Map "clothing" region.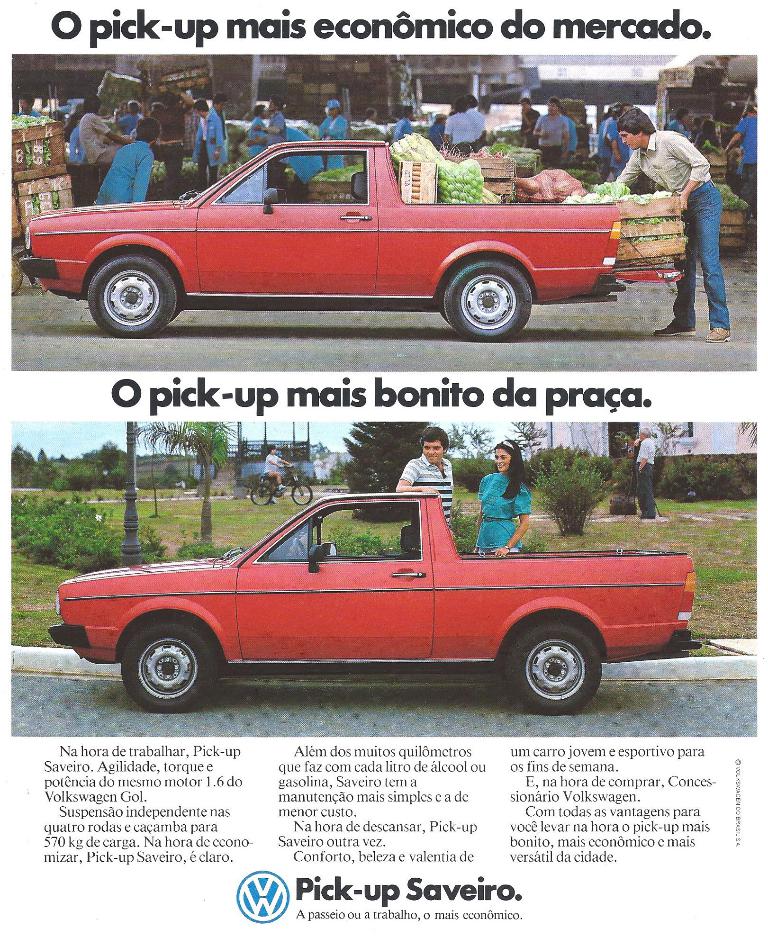
Mapped to bbox=(426, 122, 446, 148).
